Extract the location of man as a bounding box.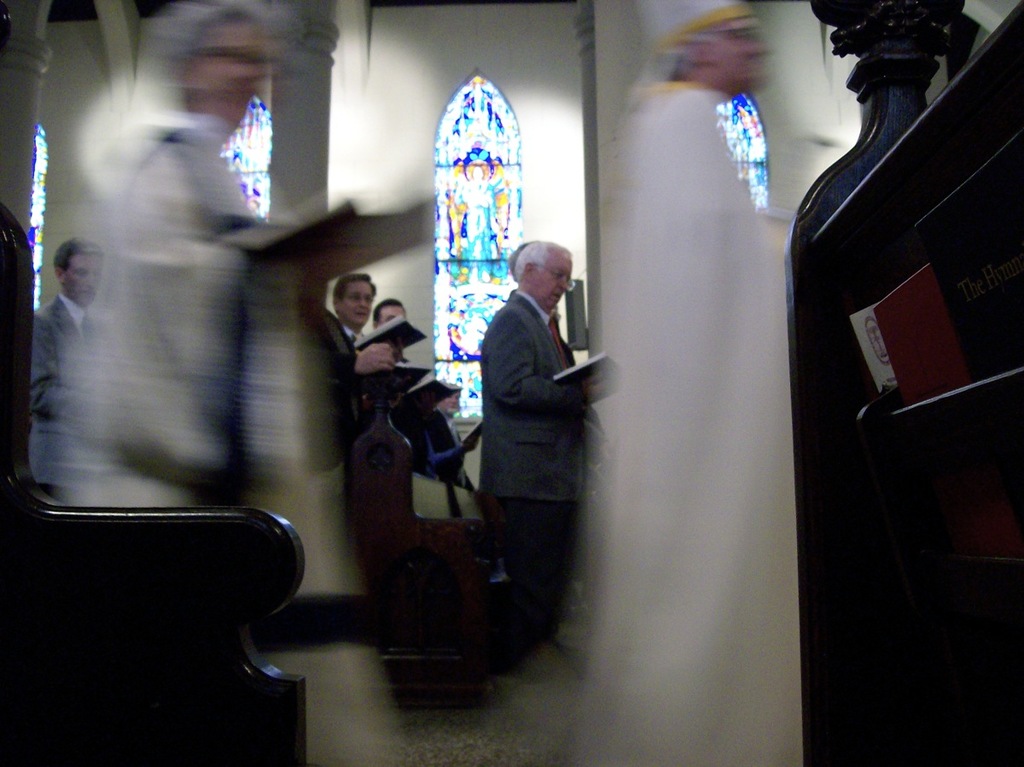
[x1=445, y1=227, x2=618, y2=678].
